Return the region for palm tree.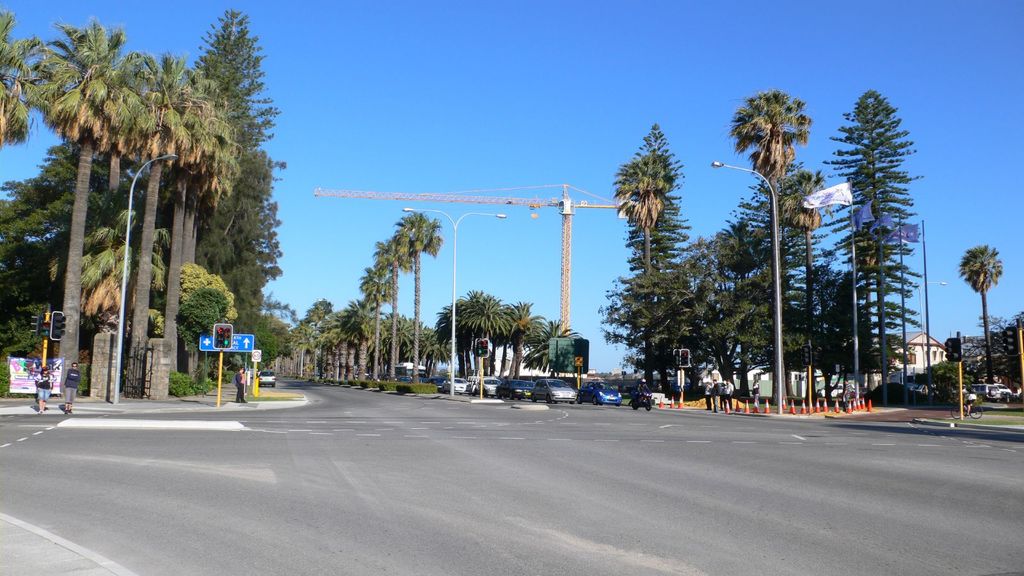
(left=743, top=88, right=828, bottom=412).
